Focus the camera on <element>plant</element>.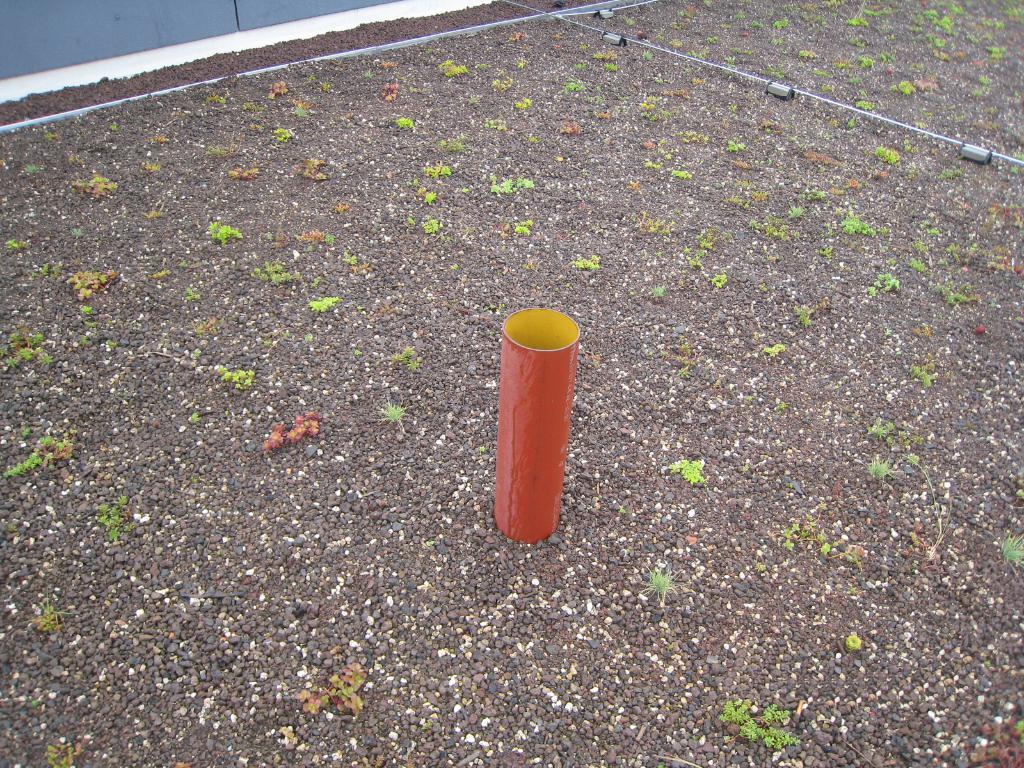
Focus region: crop(433, 57, 467, 80).
